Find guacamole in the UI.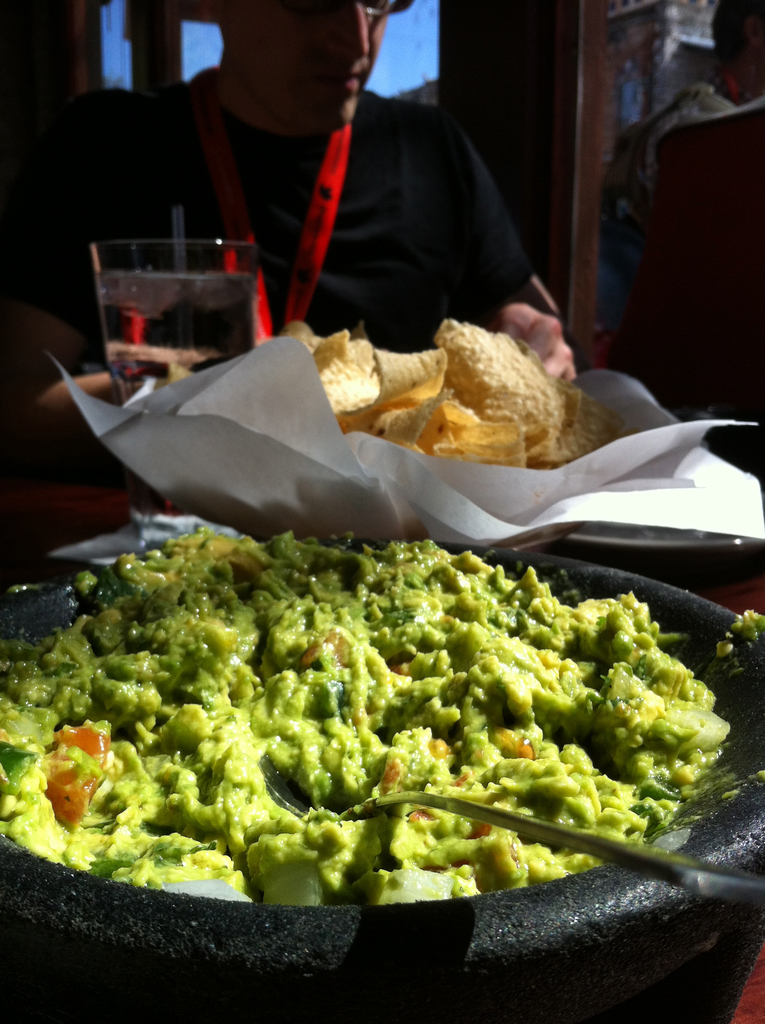
UI element at bbox(0, 512, 748, 921).
